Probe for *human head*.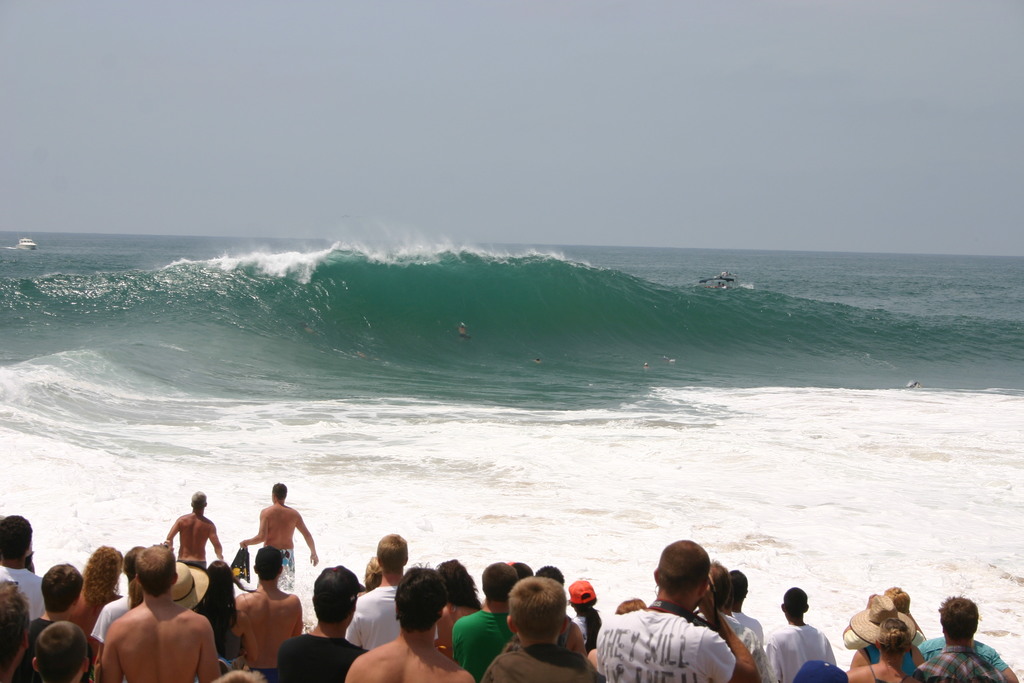
Probe result: detection(252, 547, 283, 582).
